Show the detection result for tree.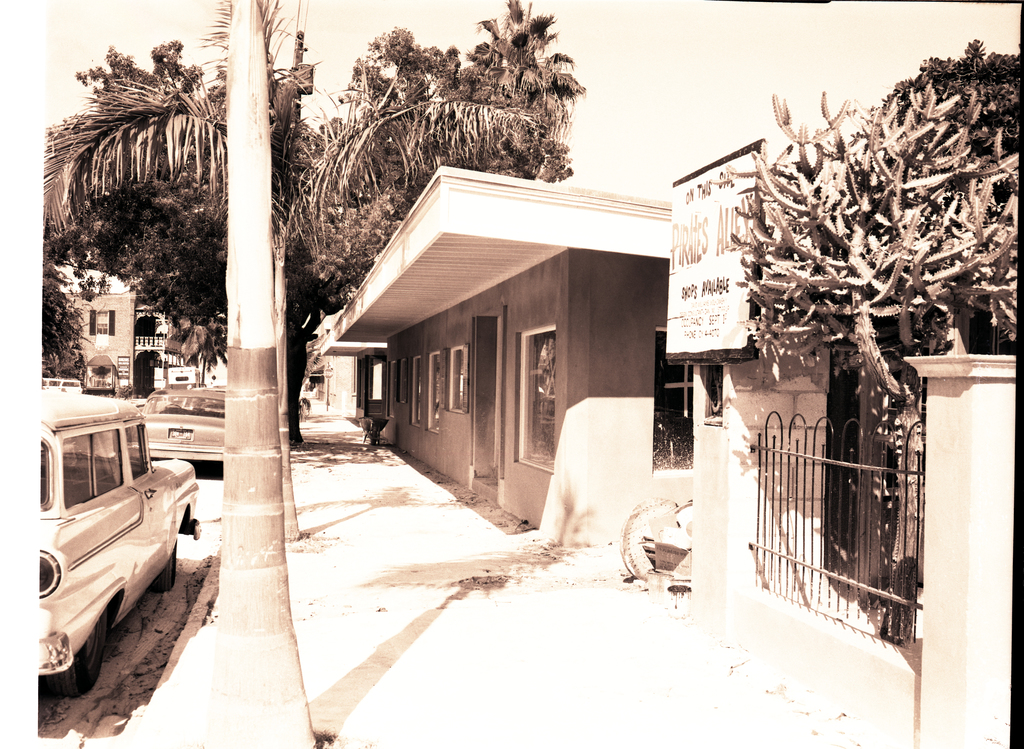
bbox(185, 0, 317, 748).
